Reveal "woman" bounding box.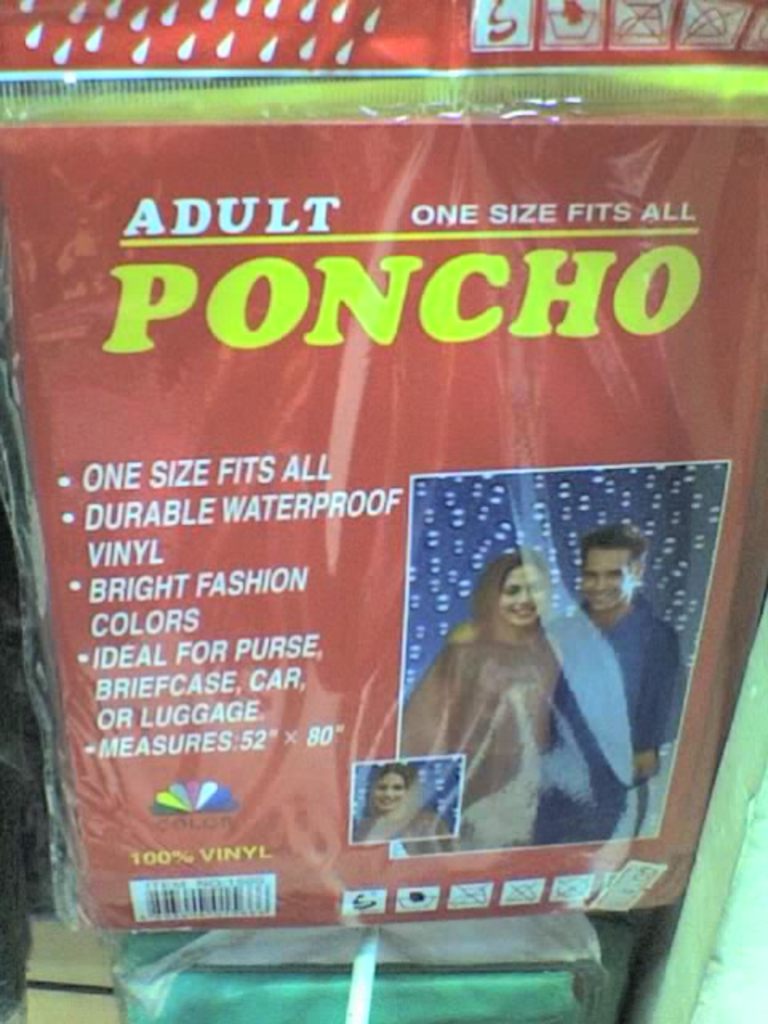
Revealed: detection(339, 754, 462, 856).
